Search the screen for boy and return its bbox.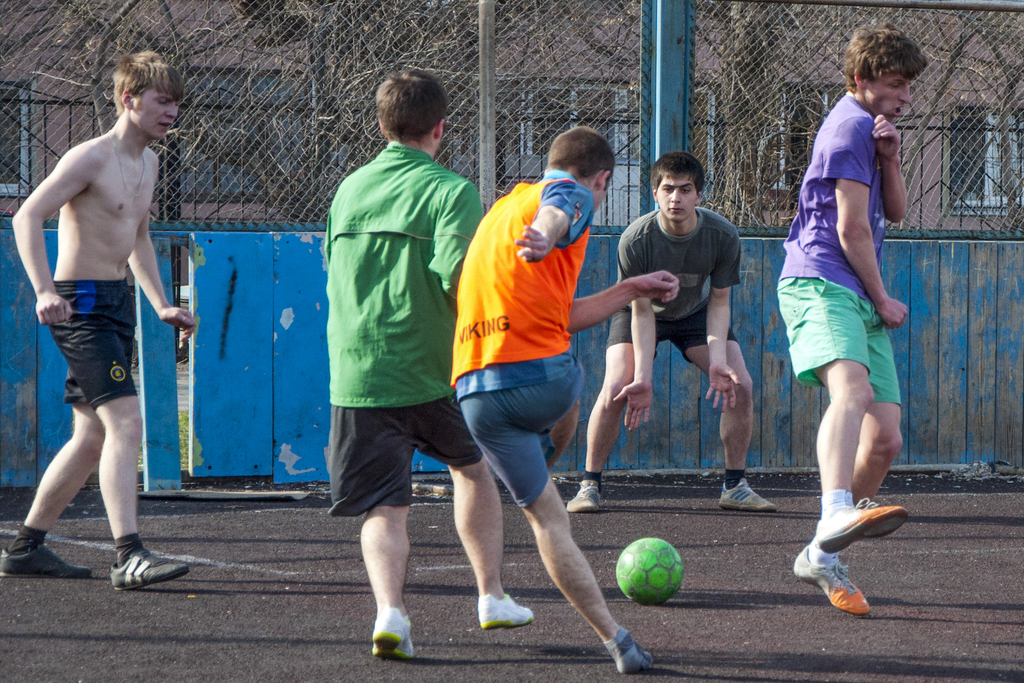
Found: x1=786, y1=36, x2=920, y2=629.
